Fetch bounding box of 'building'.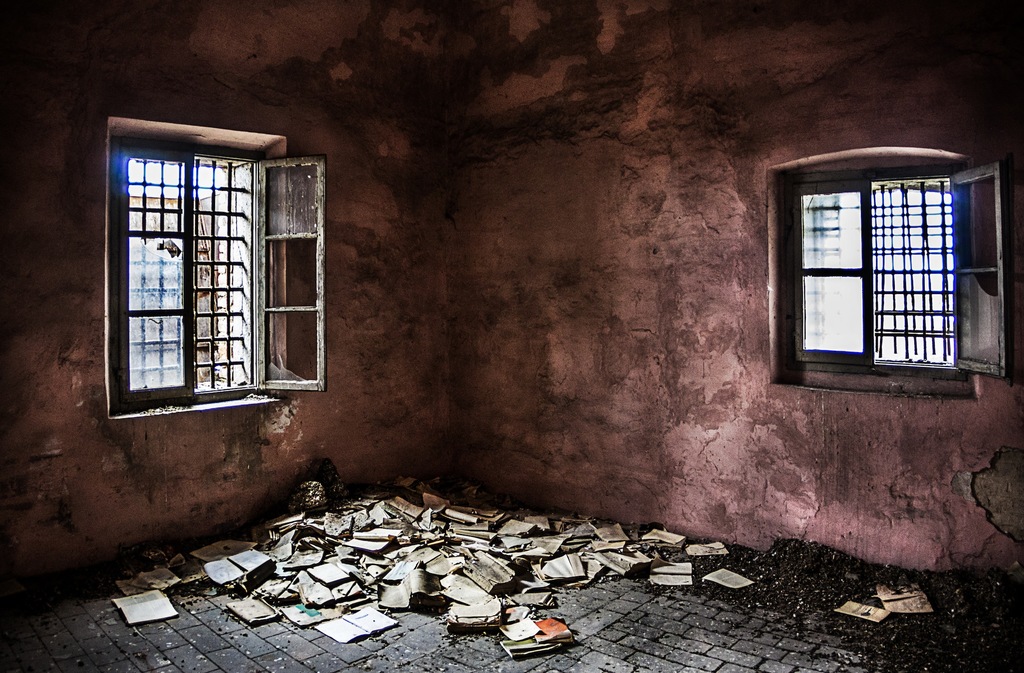
Bbox: locate(0, 0, 1023, 672).
